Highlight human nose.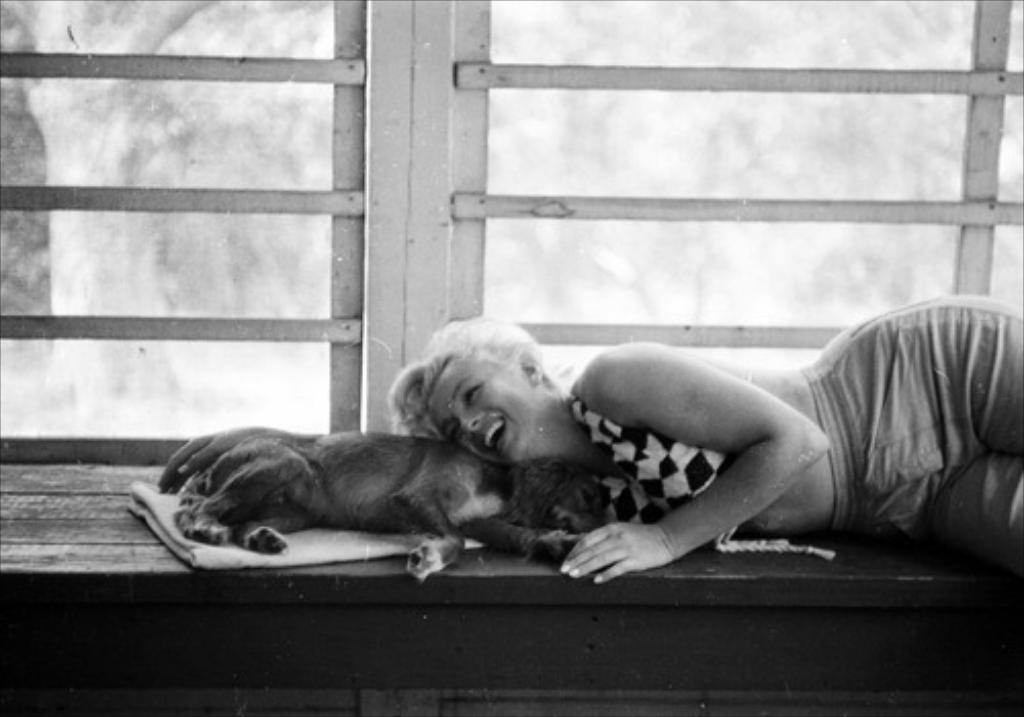
Highlighted region: <bbox>457, 408, 485, 430</bbox>.
